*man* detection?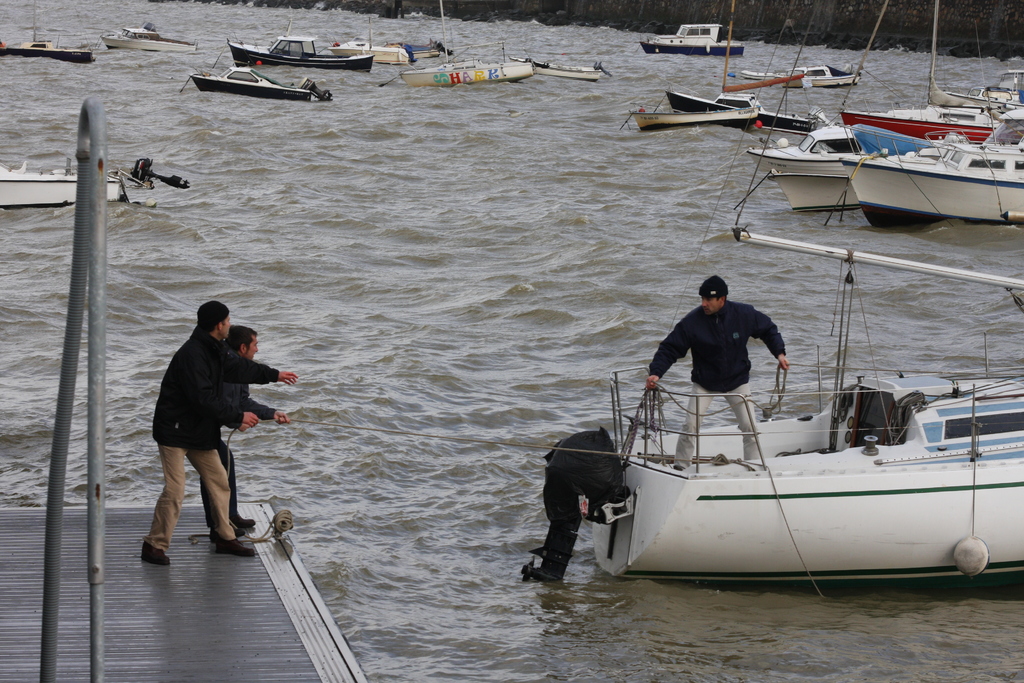
<region>145, 283, 263, 573</region>
